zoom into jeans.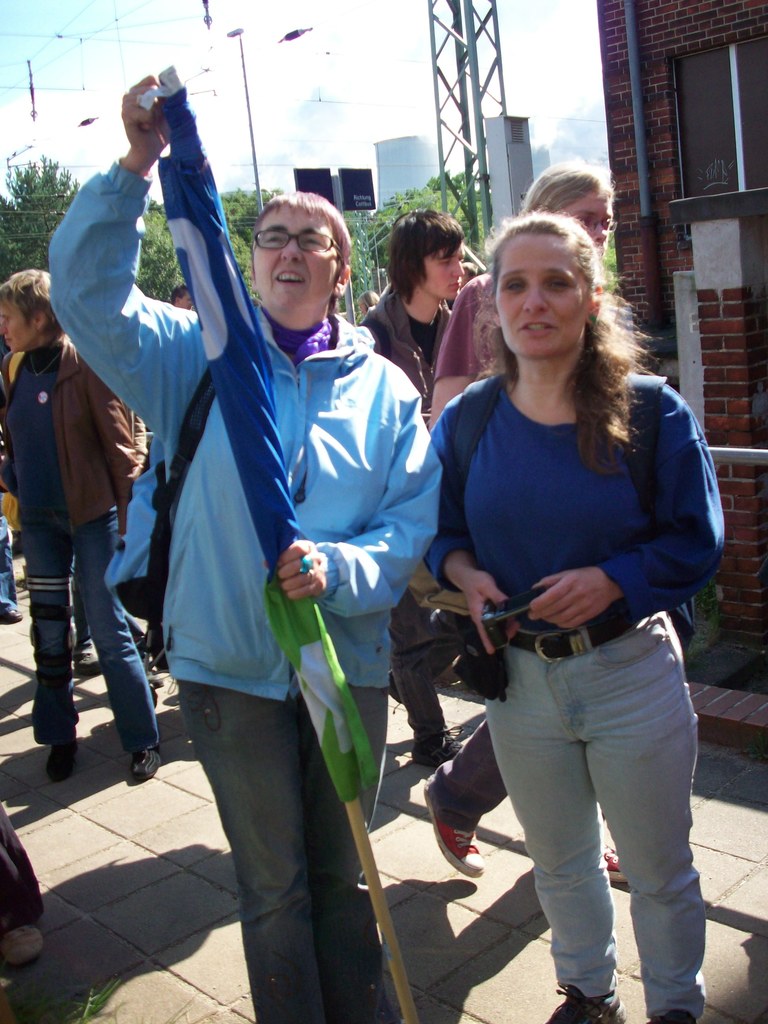
Zoom target: [x1=488, y1=607, x2=698, y2=1020].
